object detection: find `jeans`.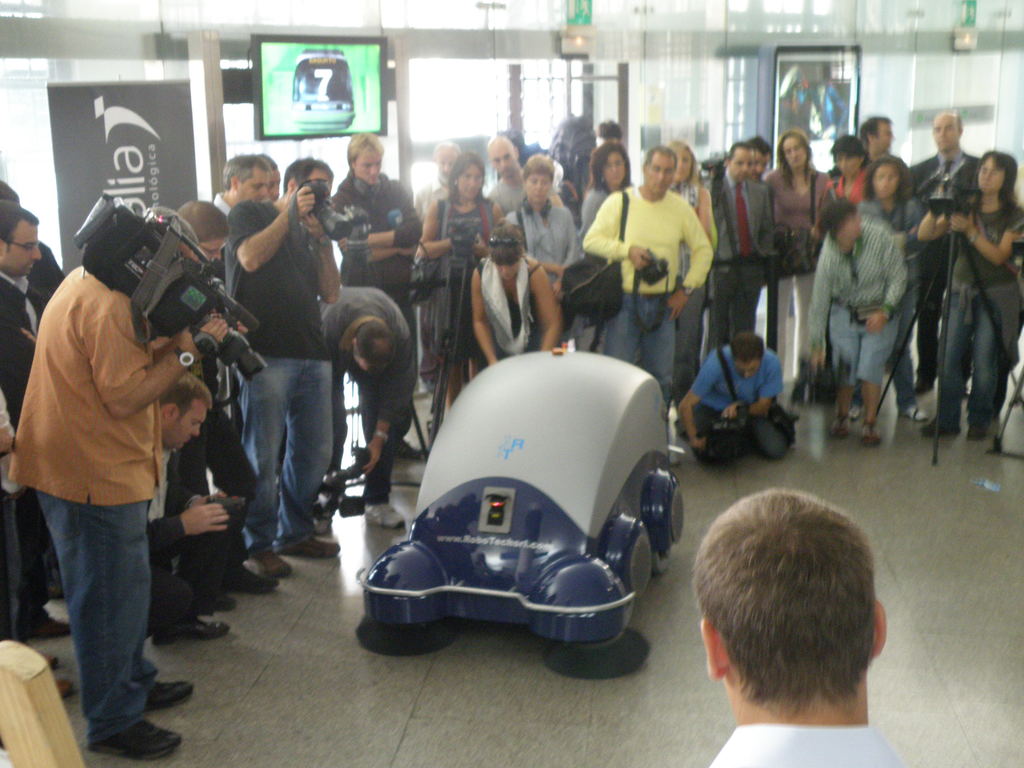
x1=668 y1=402 x2=794 y2=458.
